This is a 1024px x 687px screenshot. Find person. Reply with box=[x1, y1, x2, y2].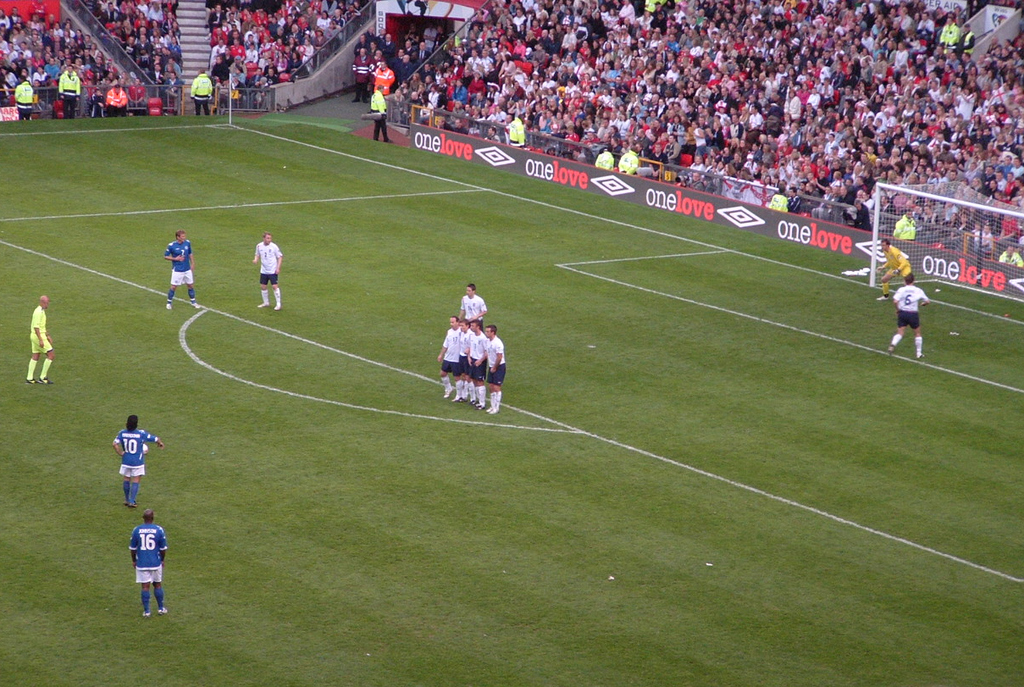
box=[126, 511, 168, 618].
